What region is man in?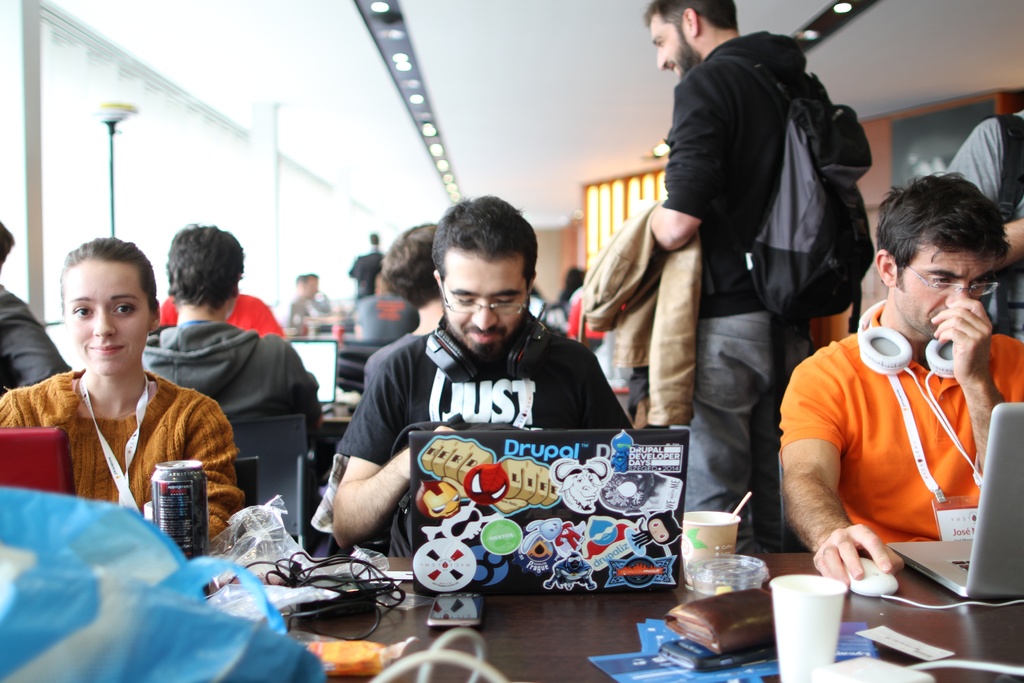
pyautogui.locateOnScreen(0, 220, 73, 399).
